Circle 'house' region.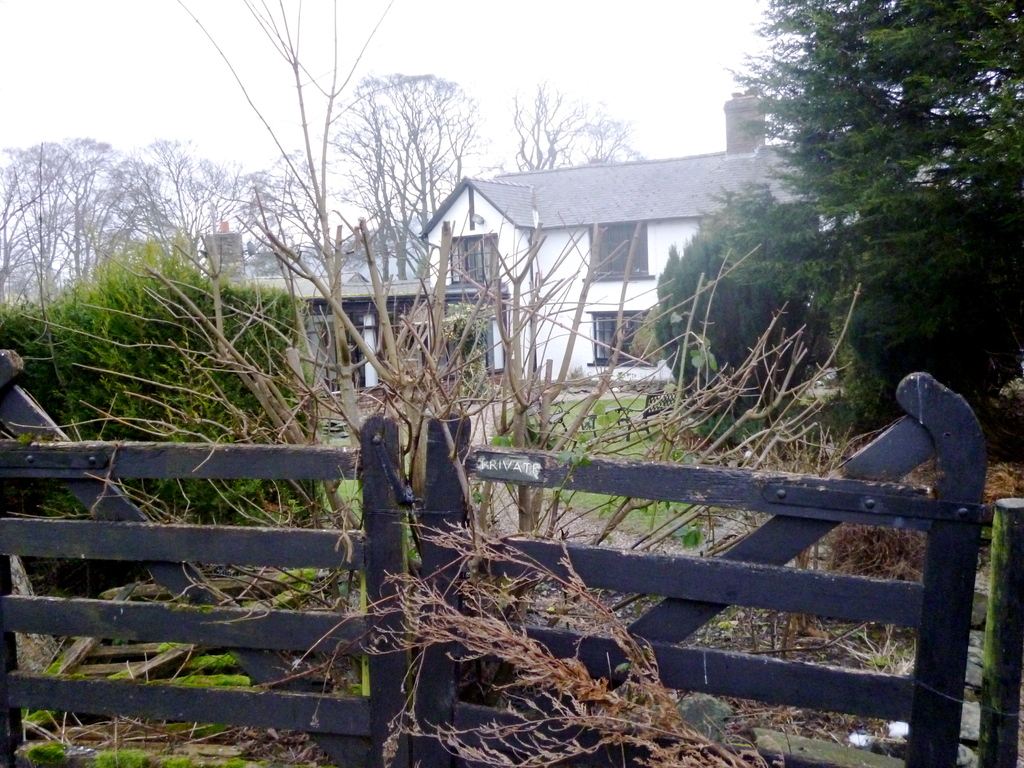
Region: region(195, 223, 509, 388).
